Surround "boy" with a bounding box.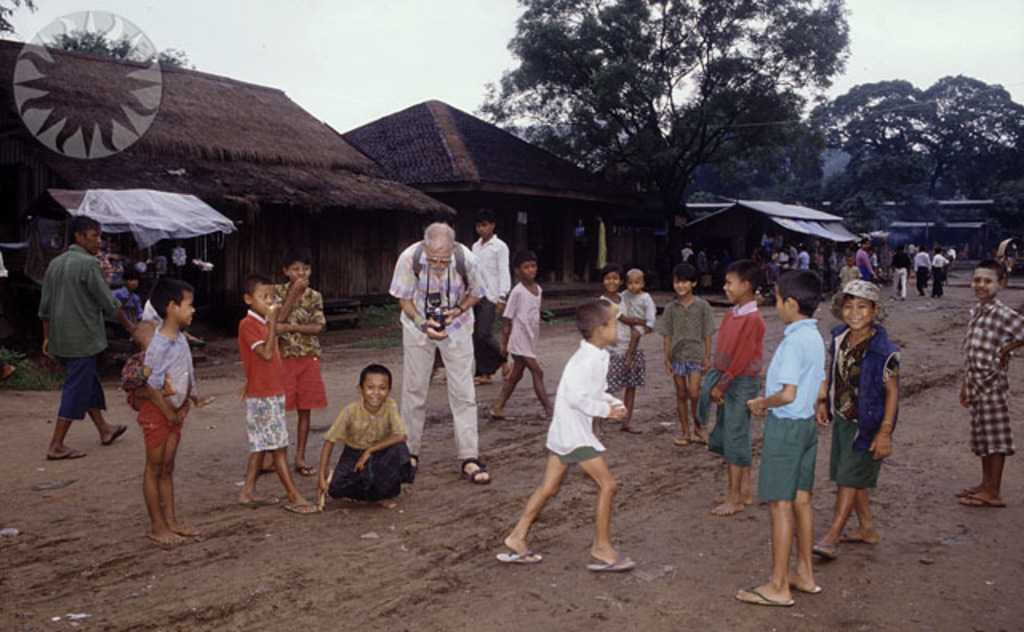
(234, 275, 322, 517).
